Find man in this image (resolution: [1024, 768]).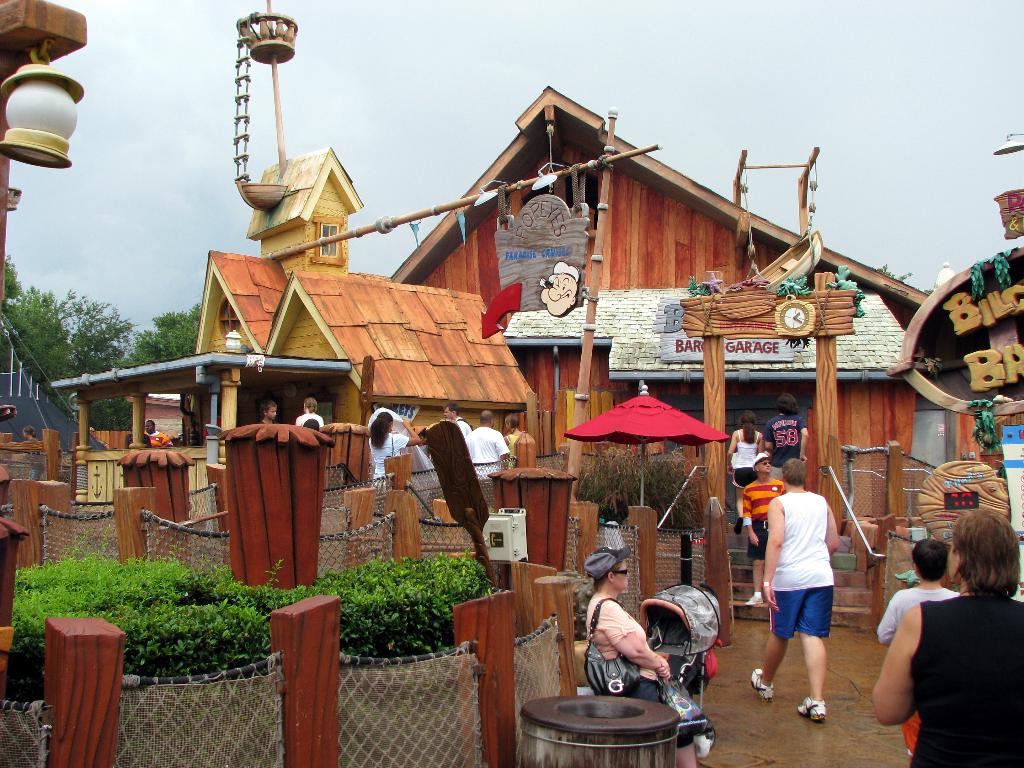
bbox(143, 419, 172, 451).
